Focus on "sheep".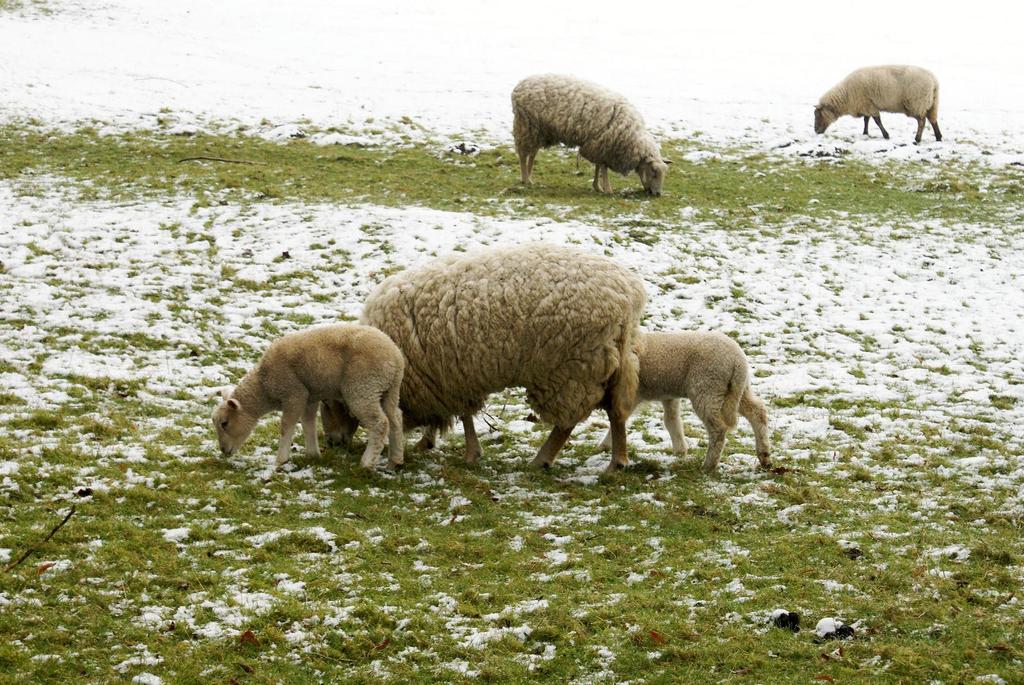
Focused at box=[215, 323, 405, 479].
